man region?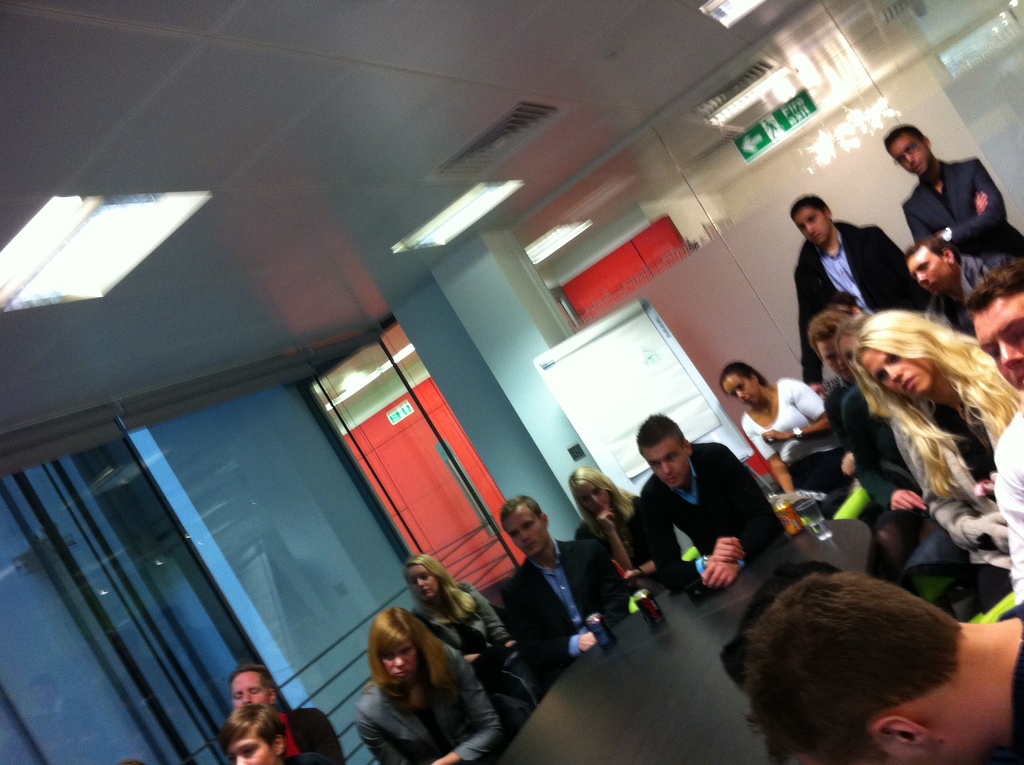
bbox=(498, 493, 628, 663)
